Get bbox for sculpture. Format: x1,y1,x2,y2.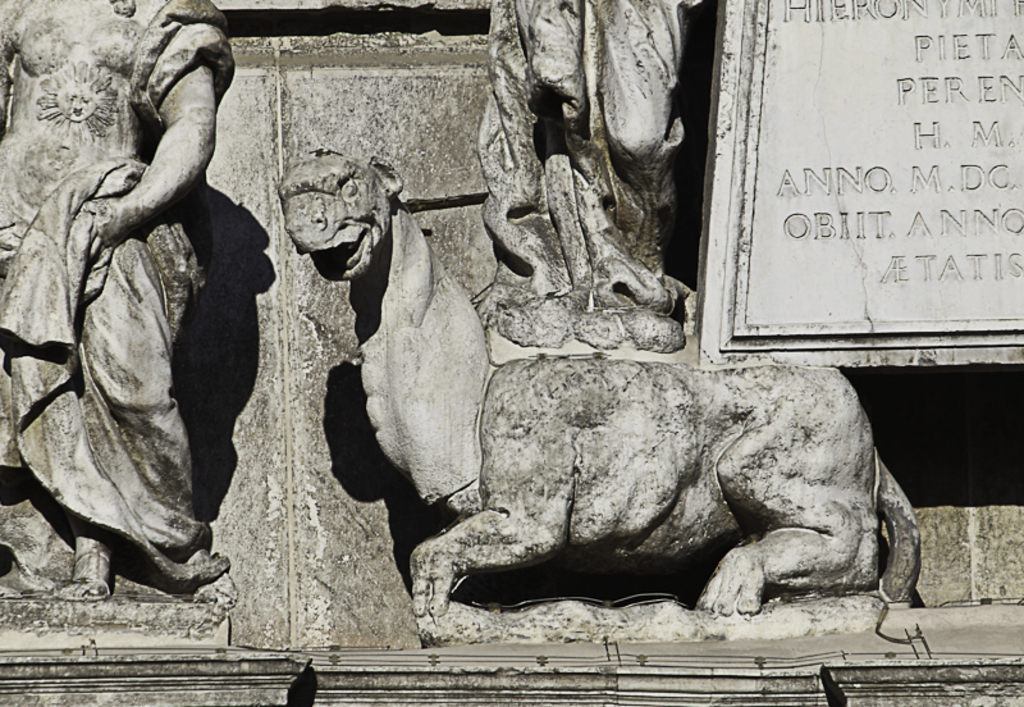
253,149,933,649.
